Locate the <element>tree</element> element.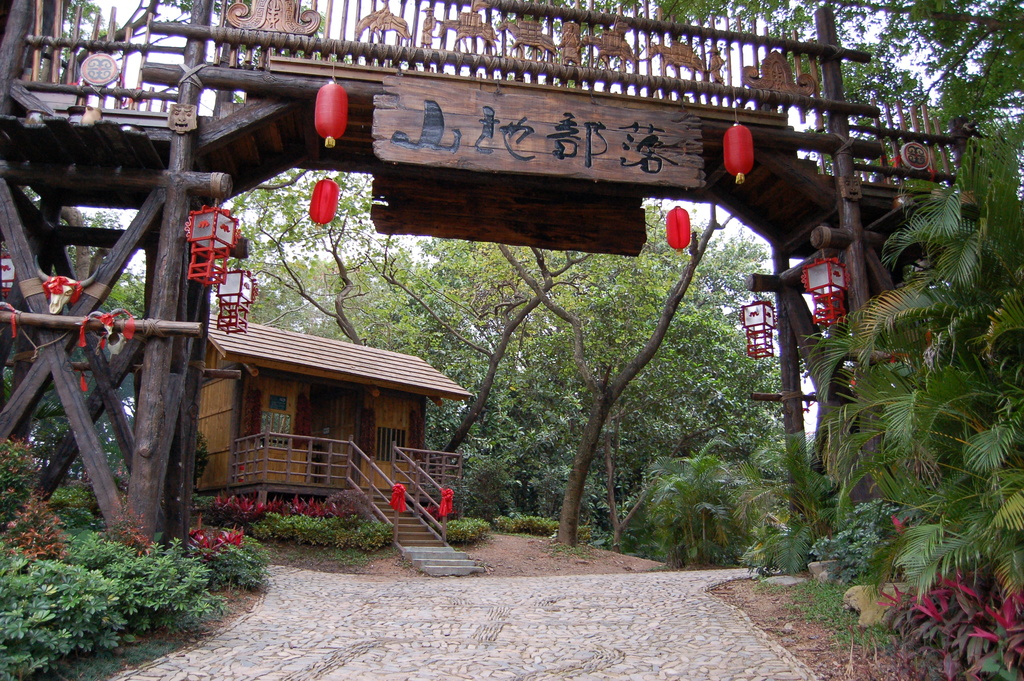
Element bbox: (0, 201, 141, 481).
